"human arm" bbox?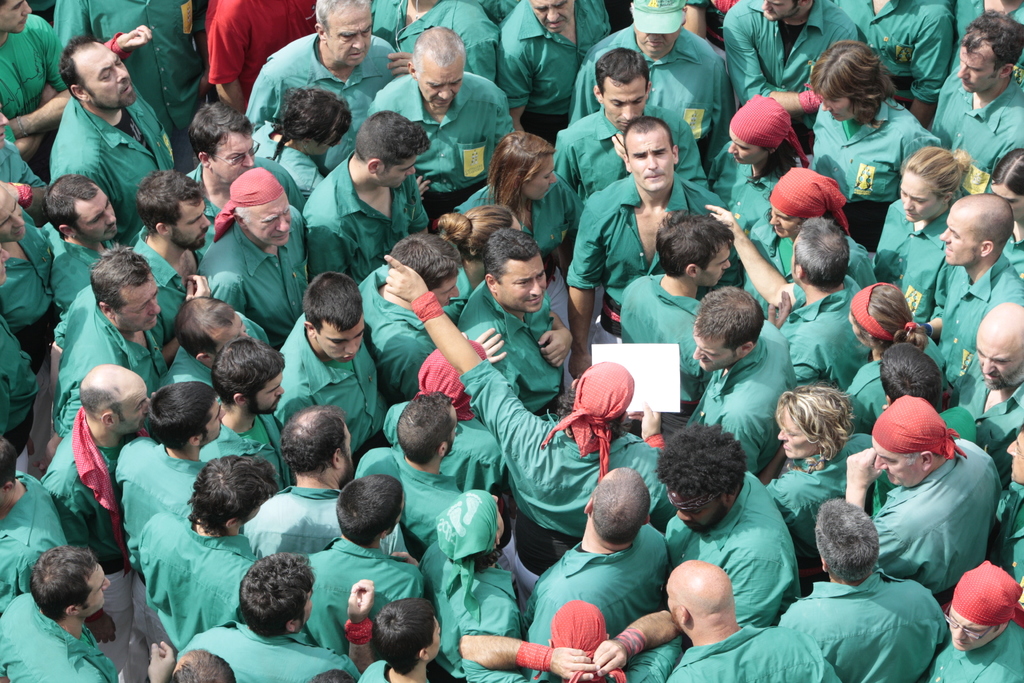
BBox(706, 62, 728, 139)
